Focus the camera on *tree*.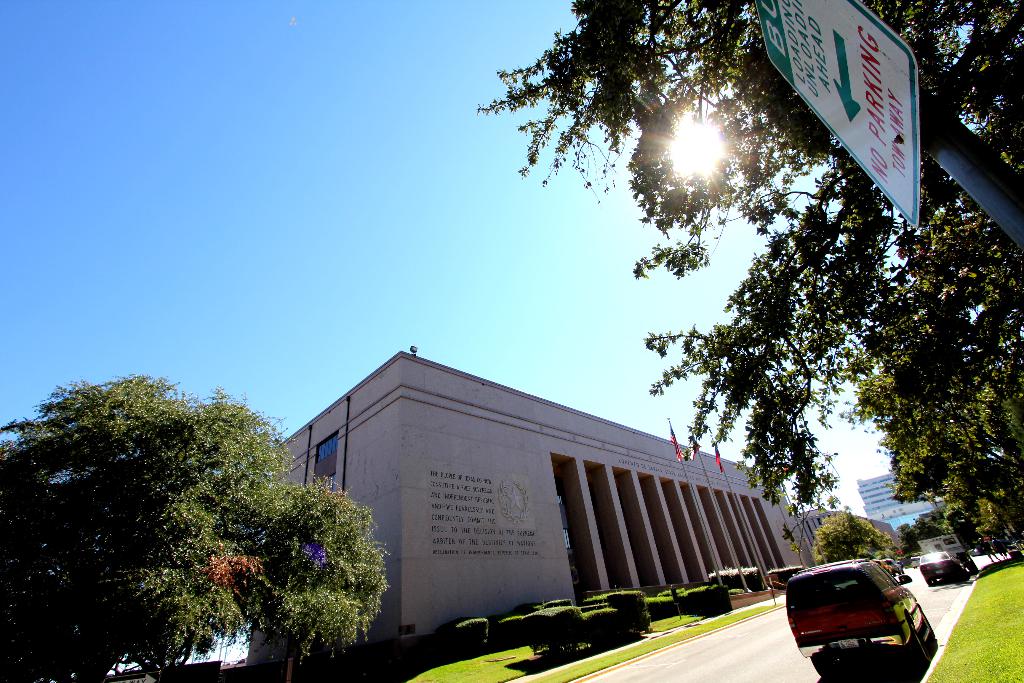
Focus region: x1=24 y1=354 x2=348 y2=662.
